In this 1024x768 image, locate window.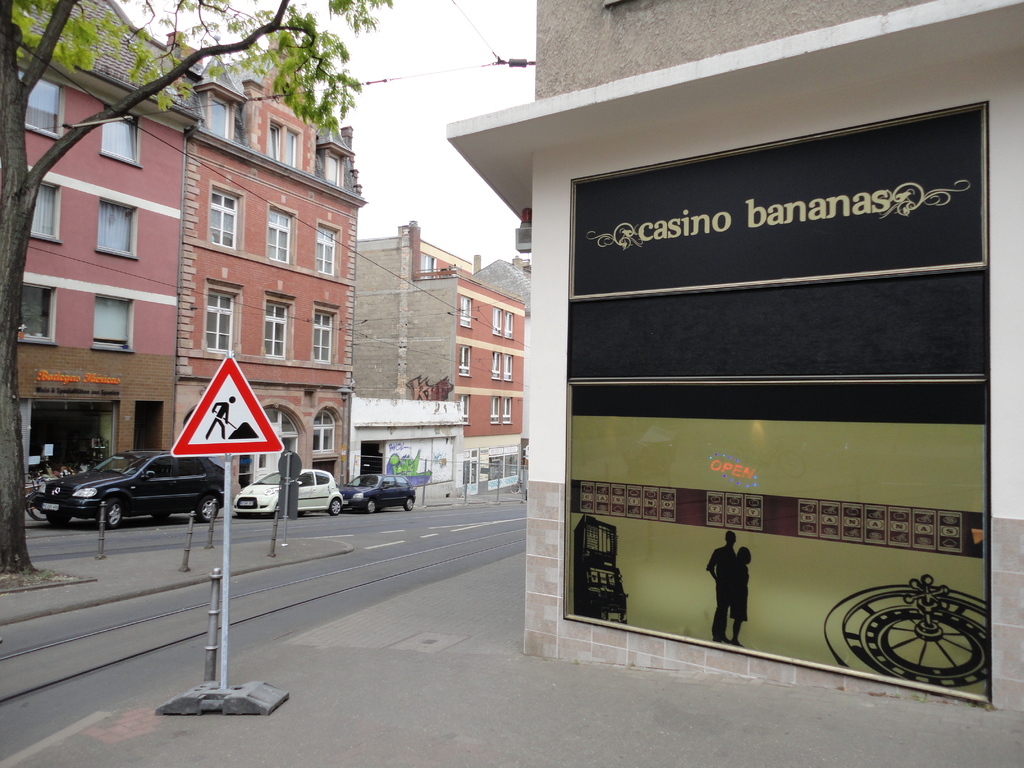
Bounding box: region(492, 352, 499, 374).
